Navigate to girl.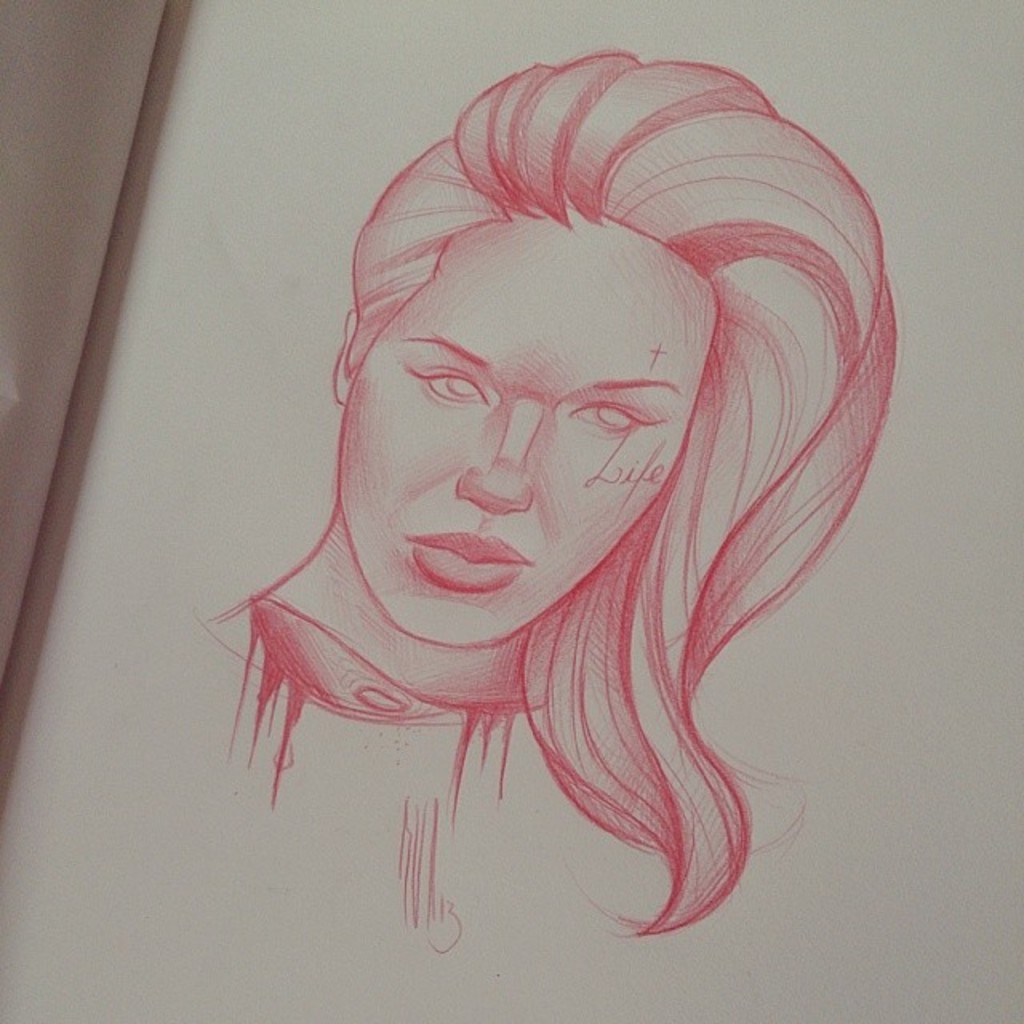
Navigation target: select_region(198, 53, 898, 942).
